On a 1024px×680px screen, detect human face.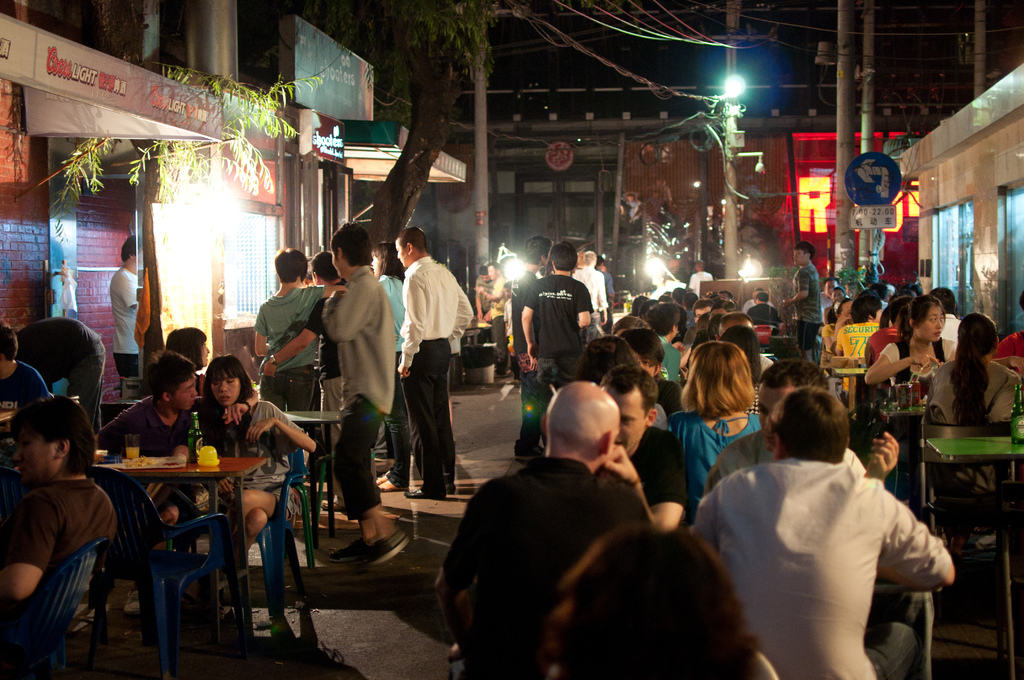
rect(172, 373, 197, 411).
